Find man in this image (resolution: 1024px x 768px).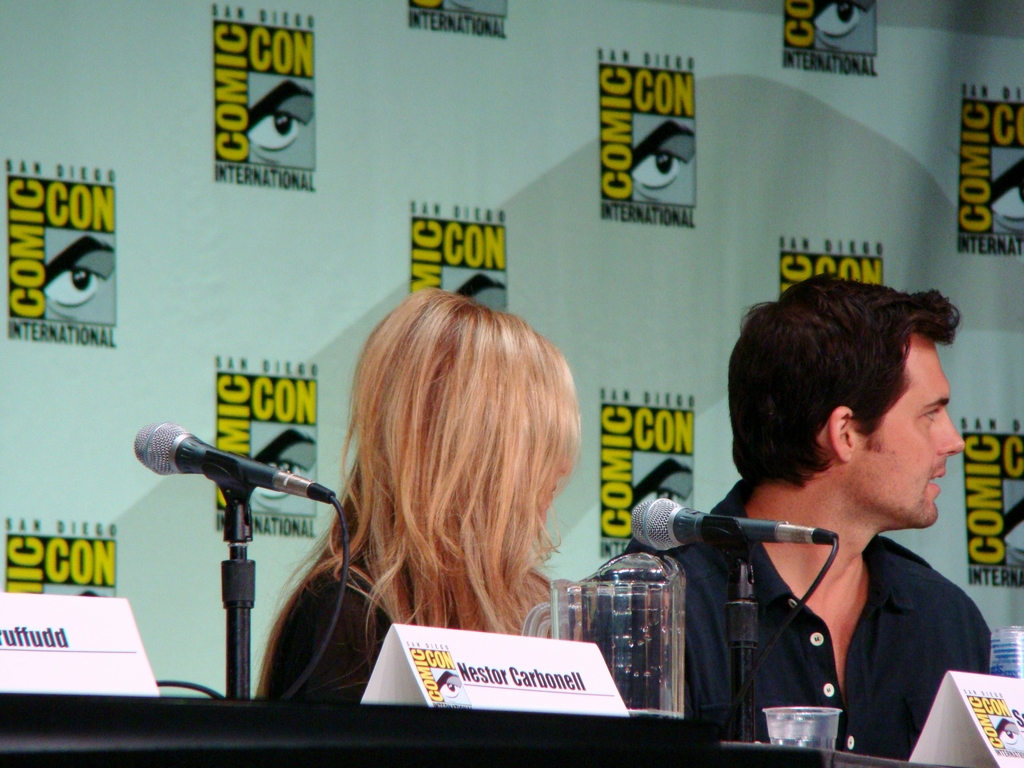
589, 268, 989, 762.
